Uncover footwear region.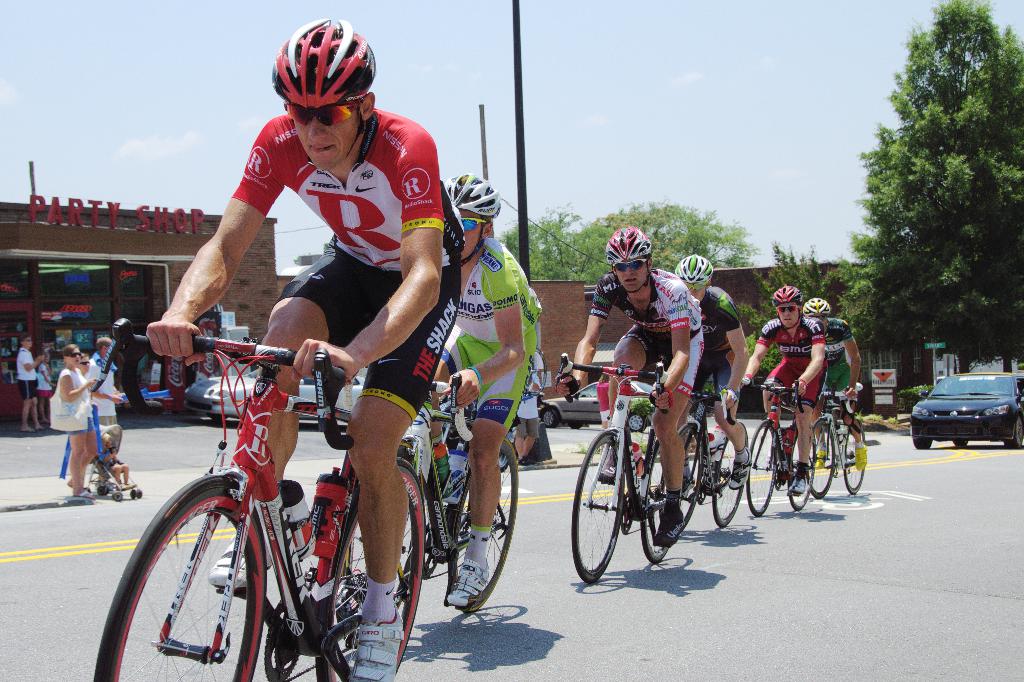
Uncovered: [left=596, top=444, right=623, bottom=485].
